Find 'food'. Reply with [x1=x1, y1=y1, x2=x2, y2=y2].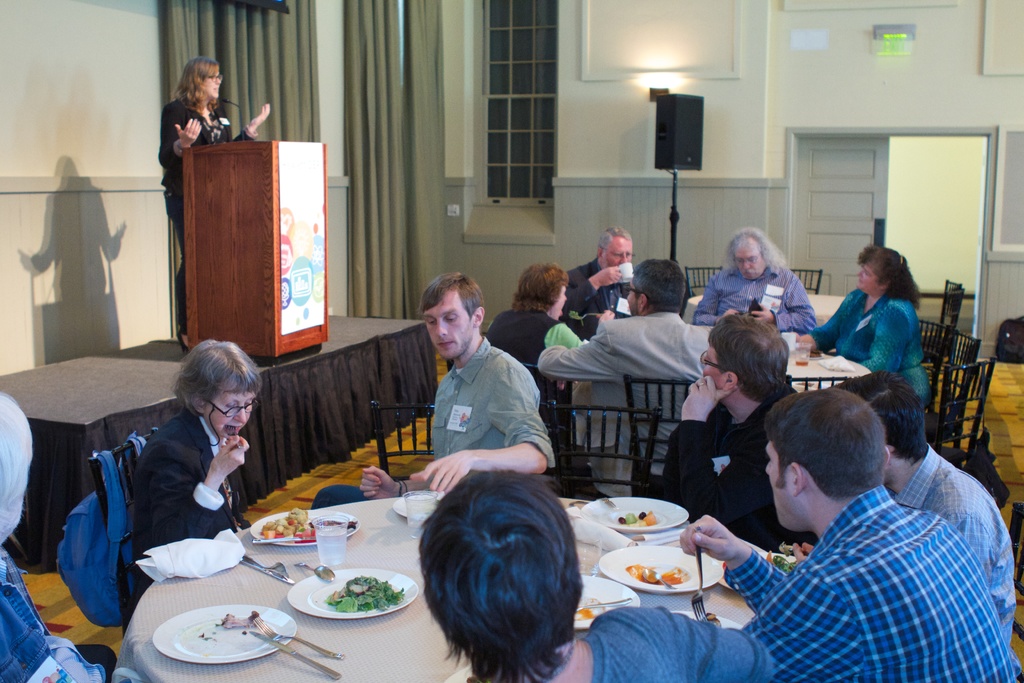
[x1=566, y1=308, x2=585, y2=327].
